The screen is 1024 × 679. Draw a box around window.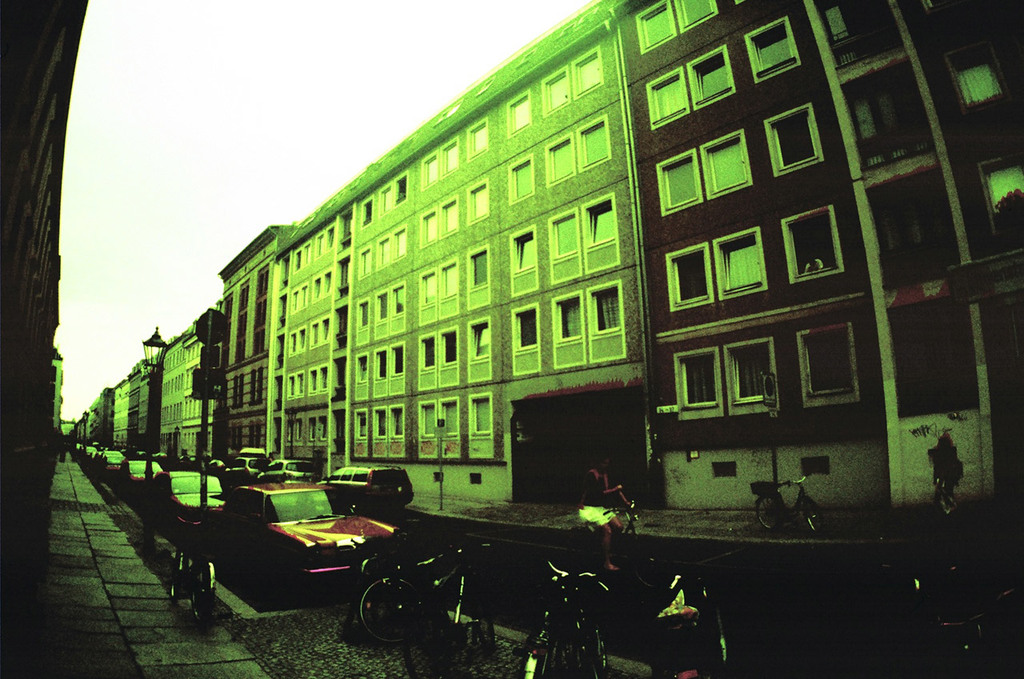
detection(682, 332, 749, 421).
